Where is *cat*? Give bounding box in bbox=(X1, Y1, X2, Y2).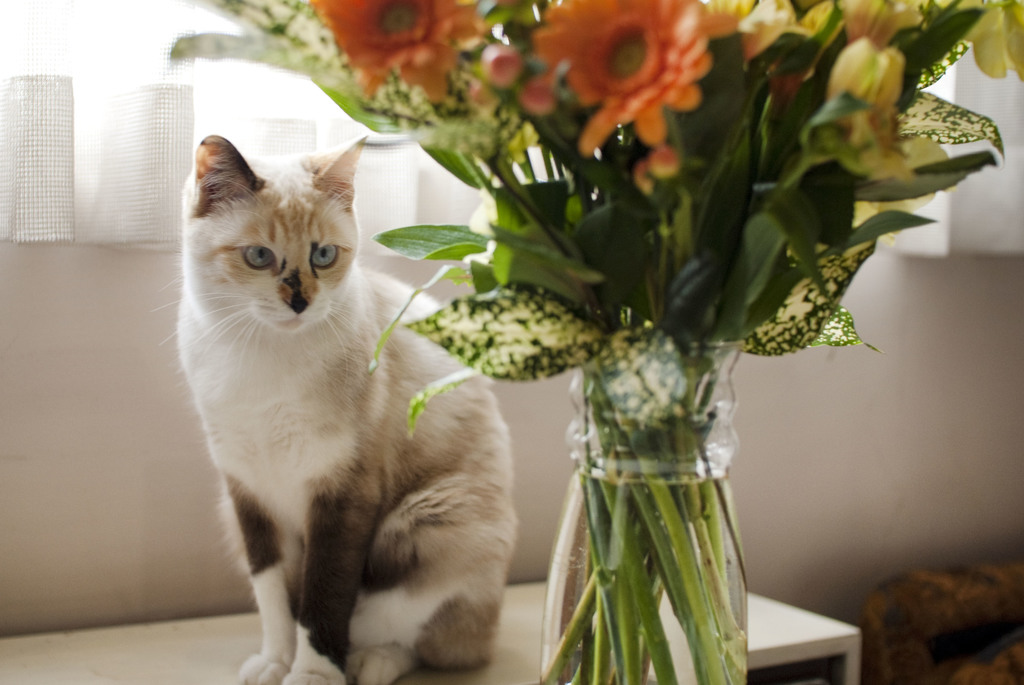
bbox=(154, 127, 524, 684).
